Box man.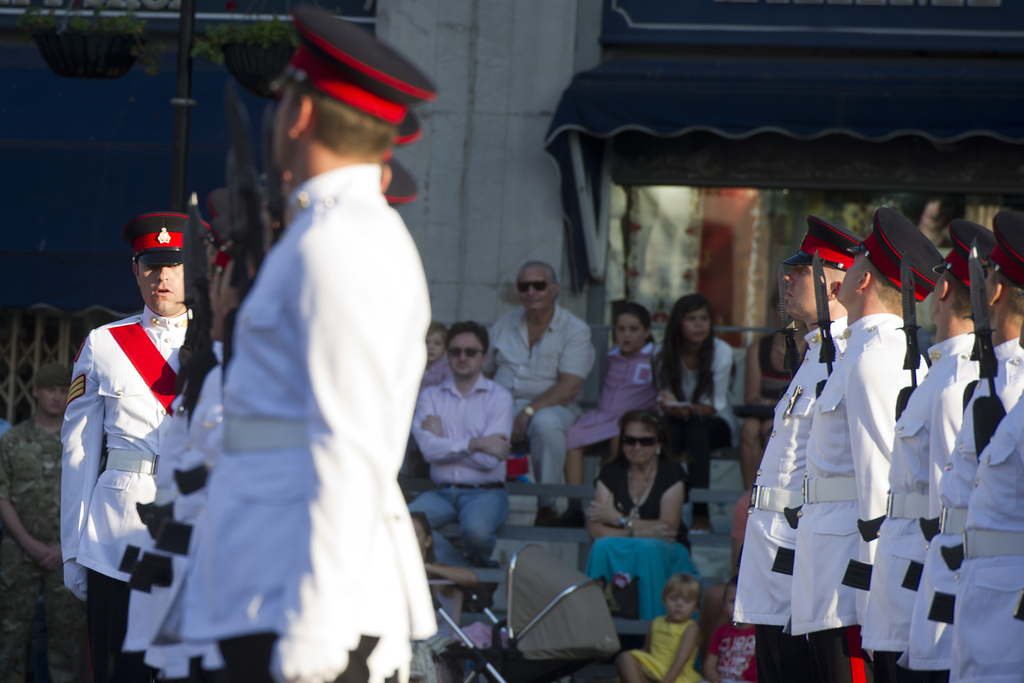
481, 264, 596, 529.
